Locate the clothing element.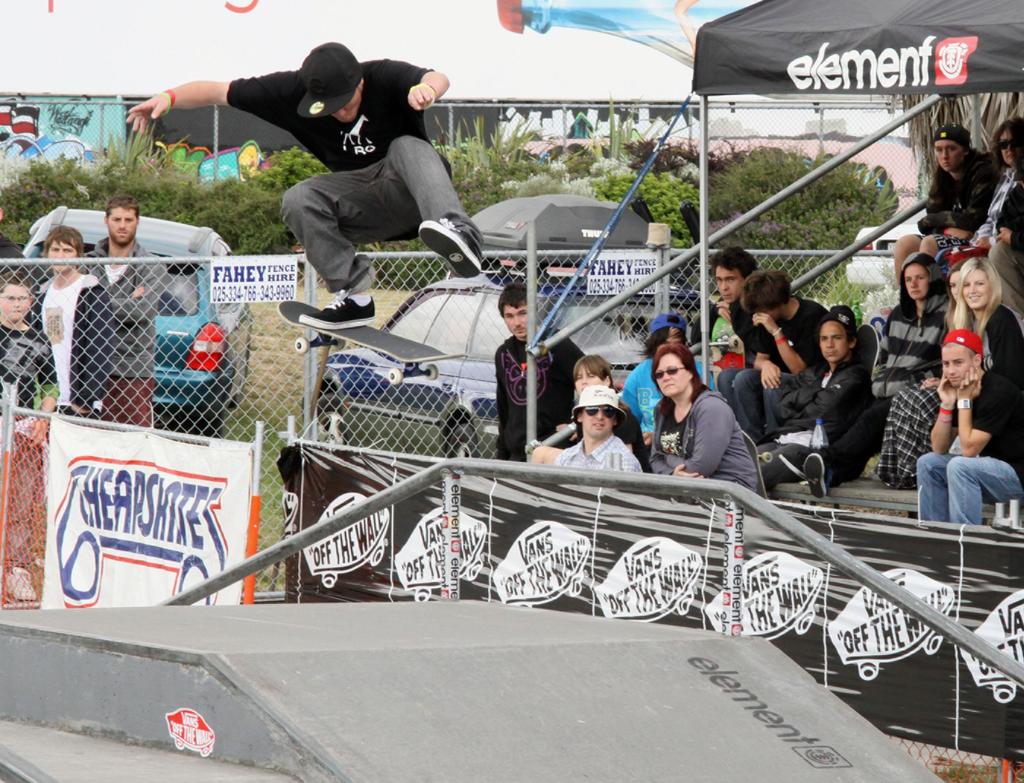
Element bbox: crop(871, 305, 1023, 483).
